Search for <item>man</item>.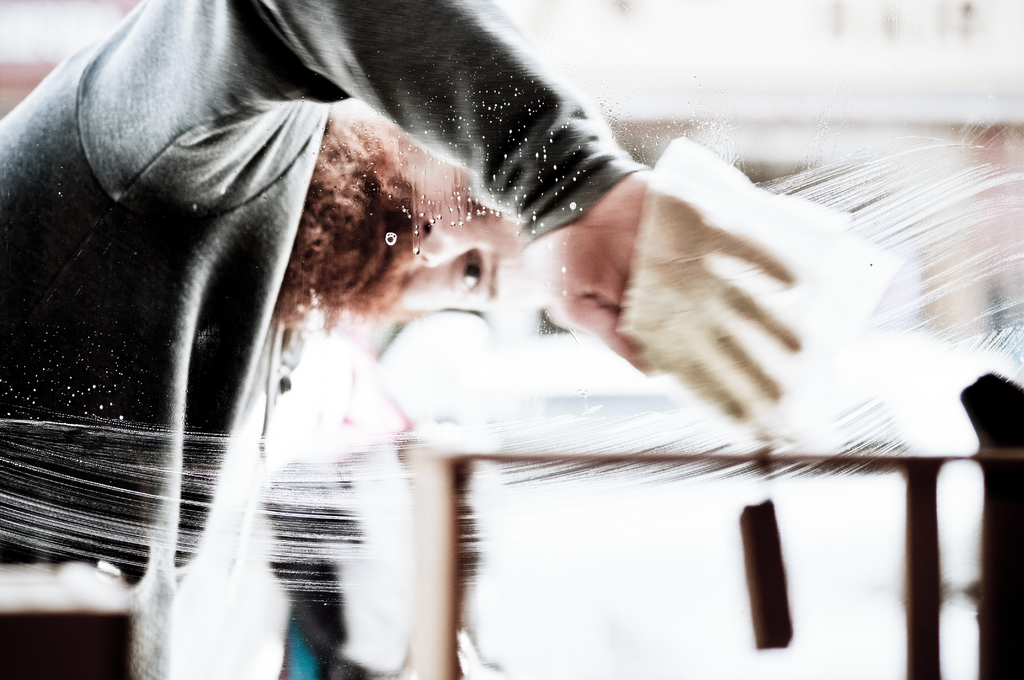
Found at BBox(0, 0, 803, 679).
